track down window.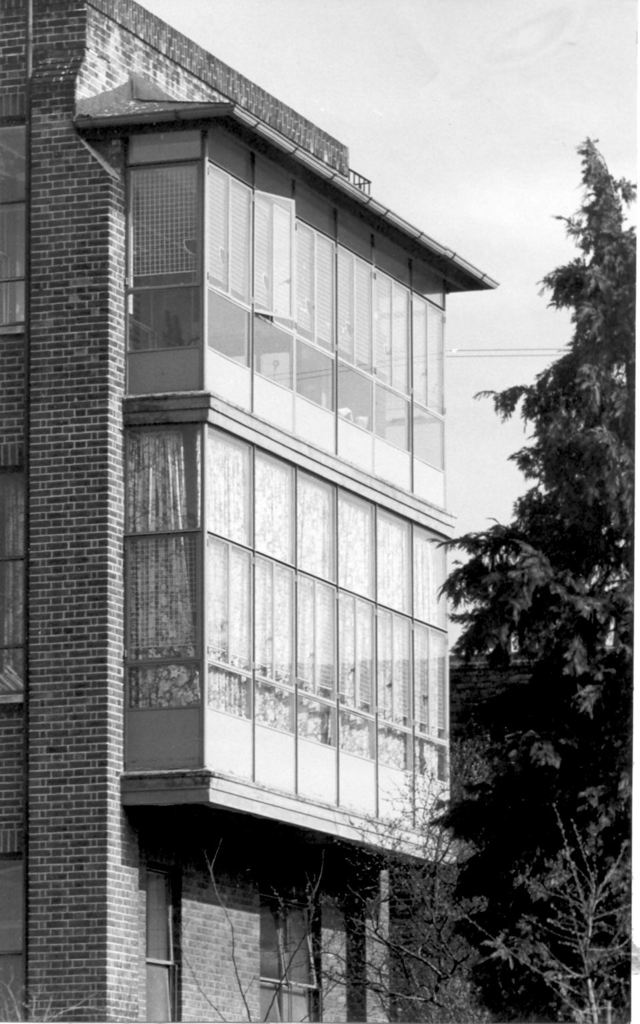
Tracked to bbox(128, 531, 193, 661).
